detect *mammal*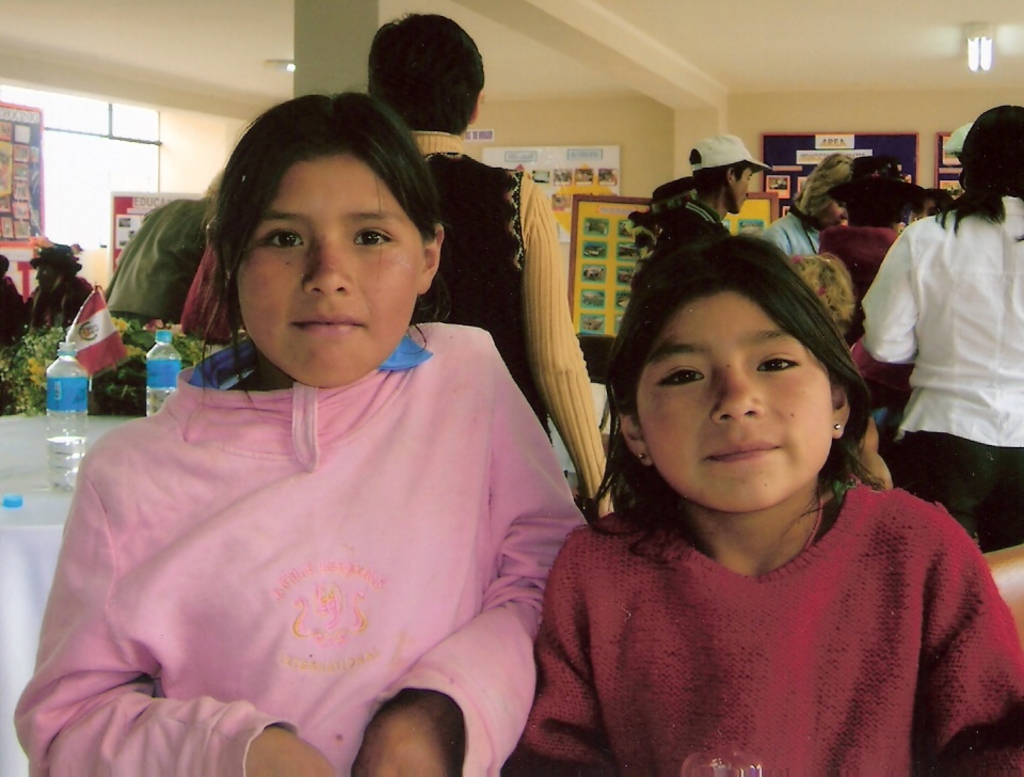
<region>101, 162, 219, 320</region>
